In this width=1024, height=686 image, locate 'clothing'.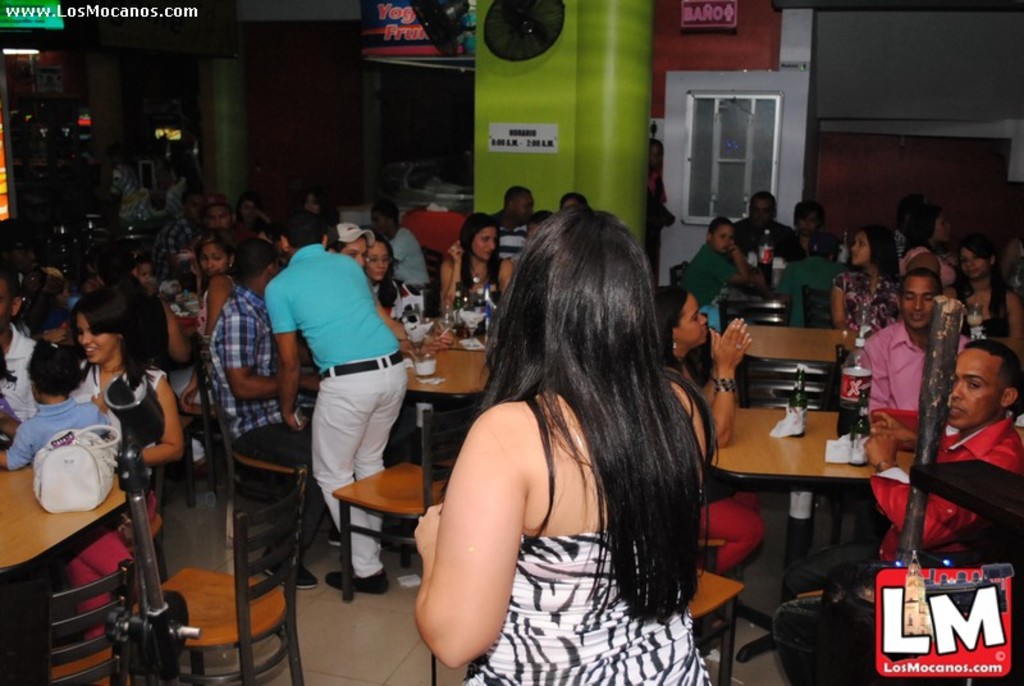
Bounding box: box(202, 288, 320, 503).
